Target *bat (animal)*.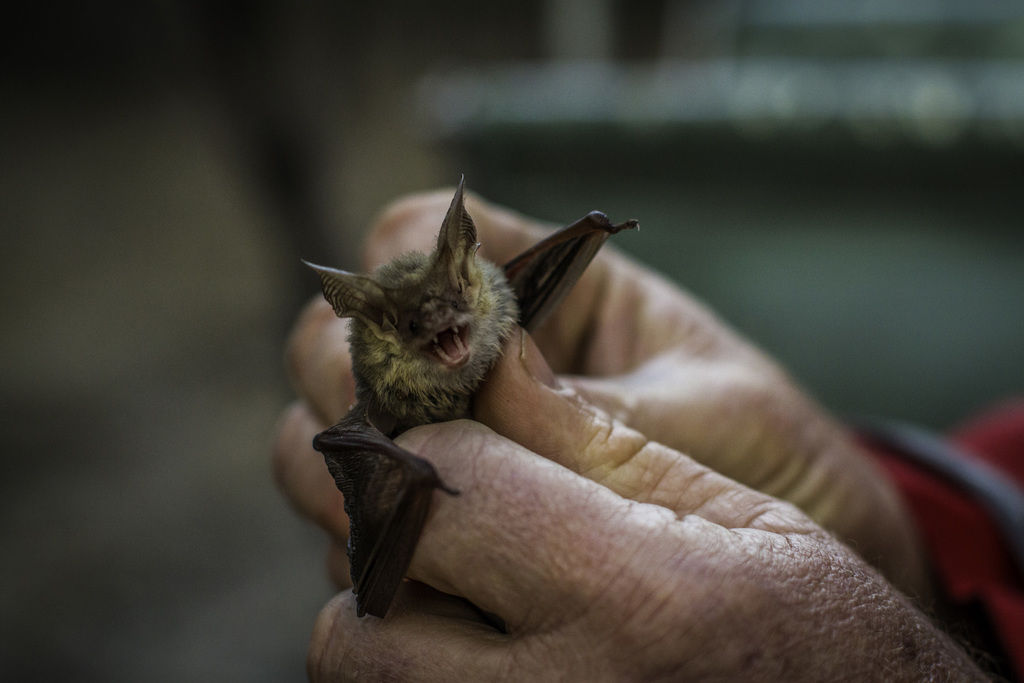
Target region: (305, 167, 638, 621).
